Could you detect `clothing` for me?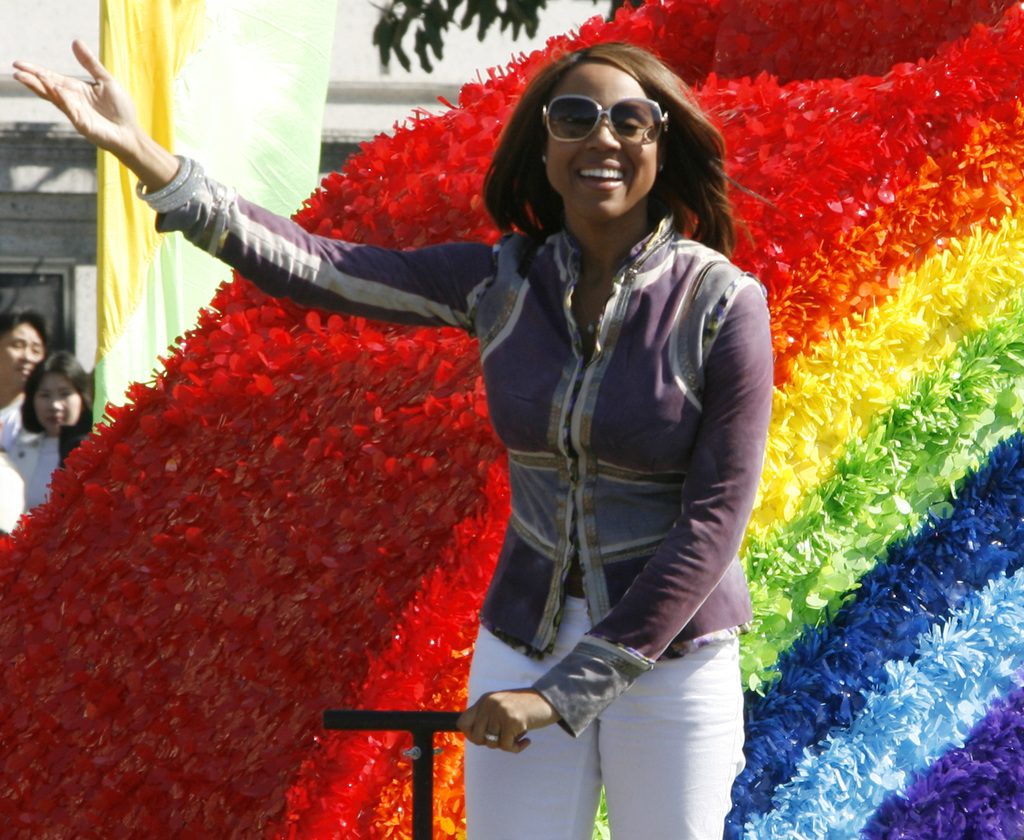
Detection result: [131, 87, 744, 795].
